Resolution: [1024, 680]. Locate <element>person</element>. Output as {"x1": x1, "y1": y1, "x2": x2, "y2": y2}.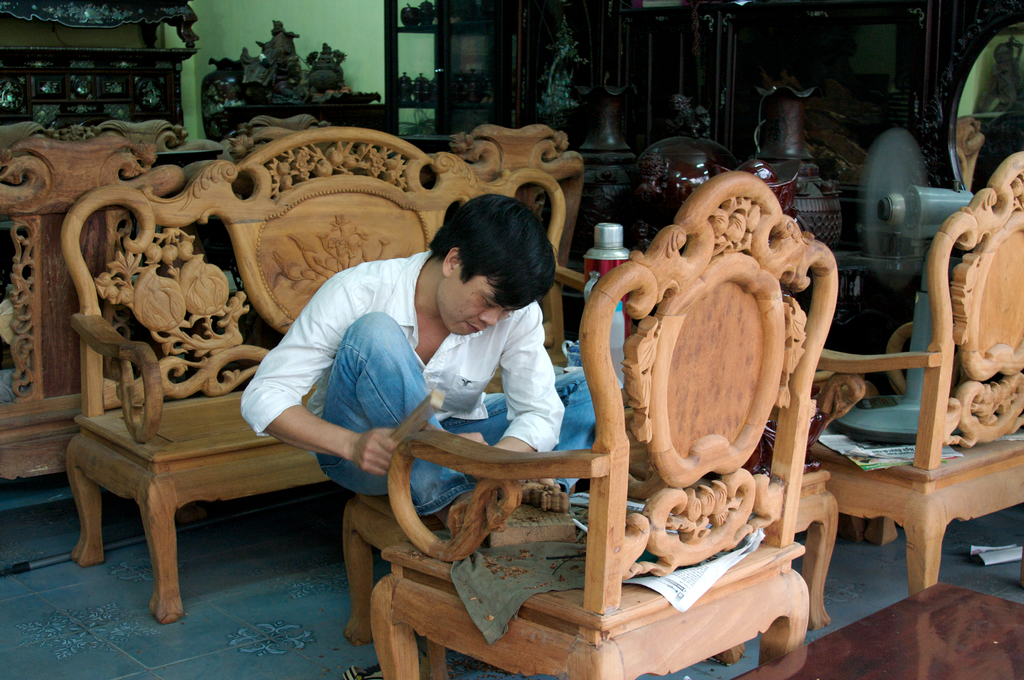
{"x1": 259, "y1": 20, "x2": 299, "y2": 68}.
